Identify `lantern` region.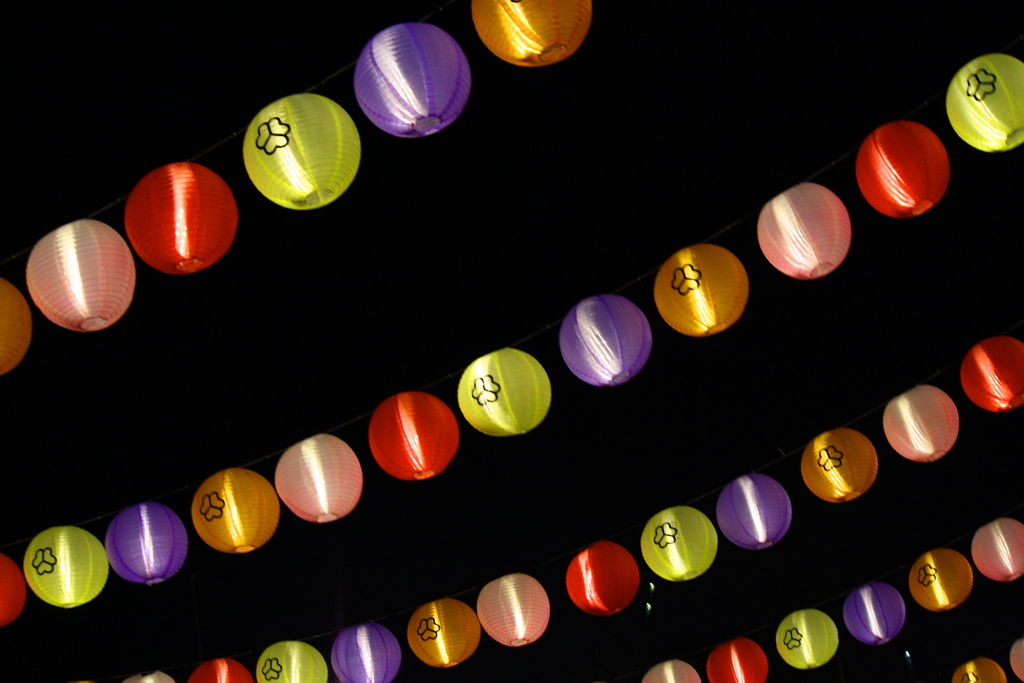
Region: left=662, top=235, right=758, bottom=345.
